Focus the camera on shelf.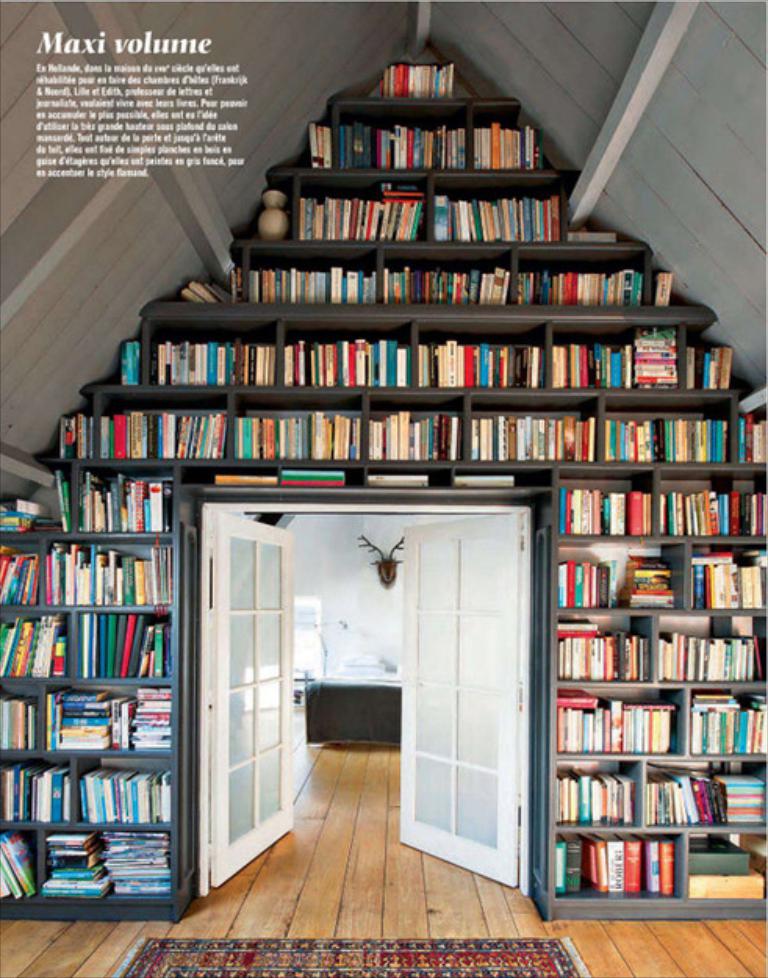
Focus region: <box>679,551,766,615</box>.
